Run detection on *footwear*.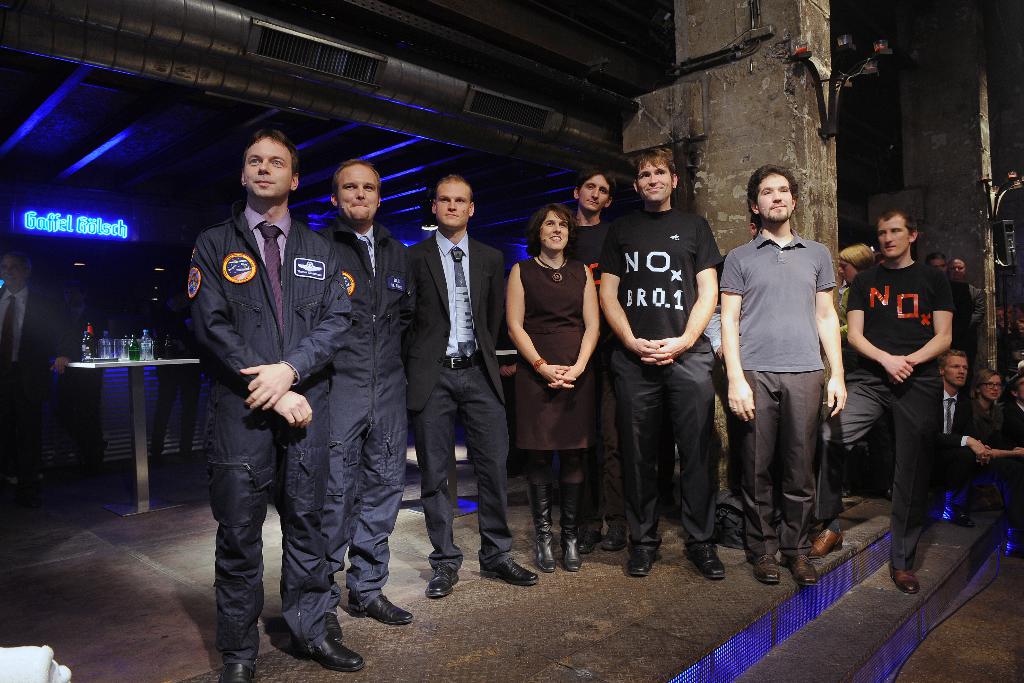
Result: <bbox>810, 525, 845, 561</bbox>.
